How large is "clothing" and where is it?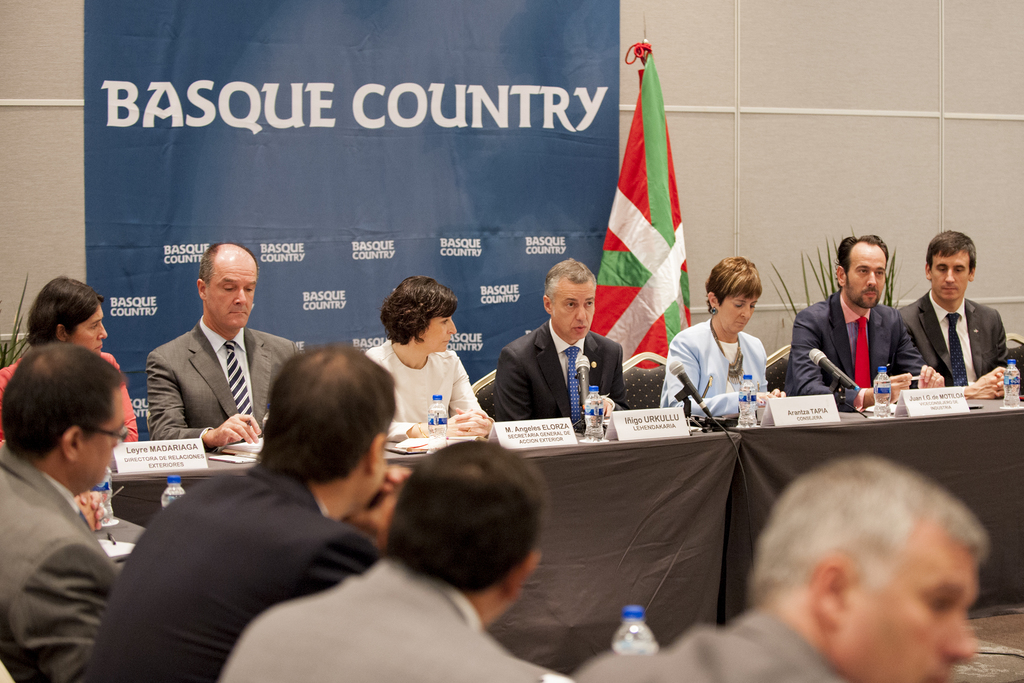
Bounding box: 360 336 488 424.
